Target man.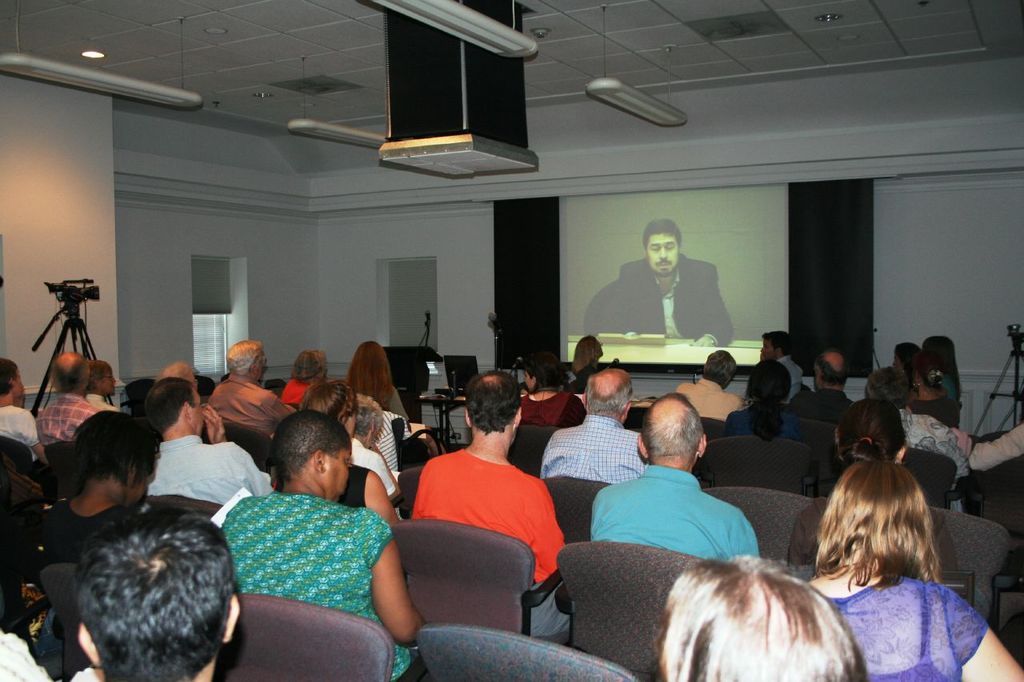
Target region: 0,351,42,467.
